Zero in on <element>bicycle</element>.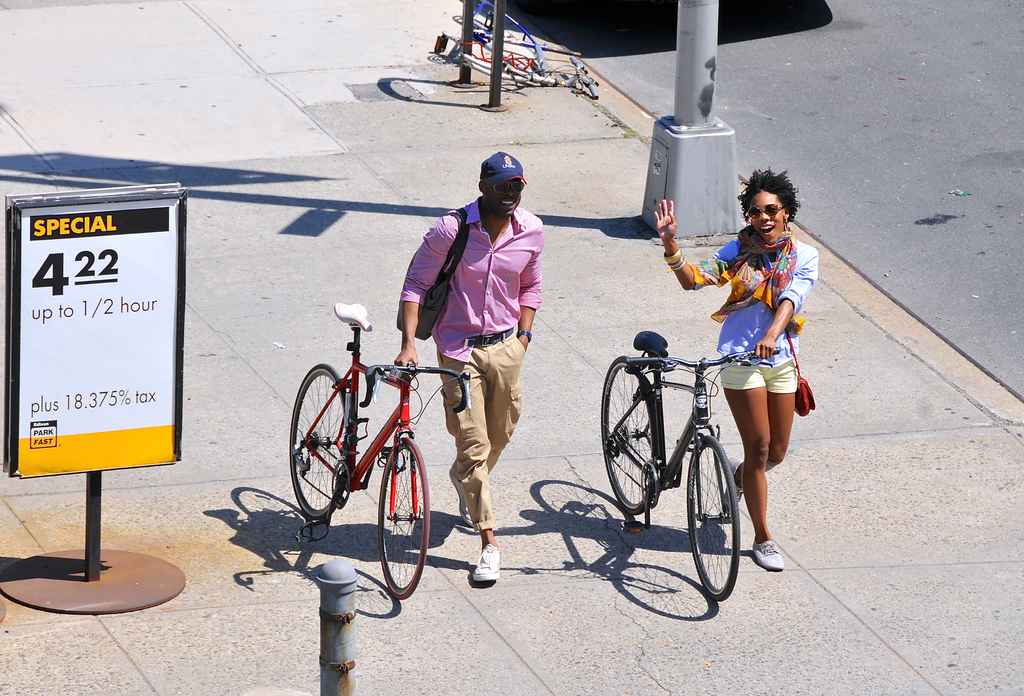
Zeroed in: <bbox>281, 303, 513, 610</bbox>.
